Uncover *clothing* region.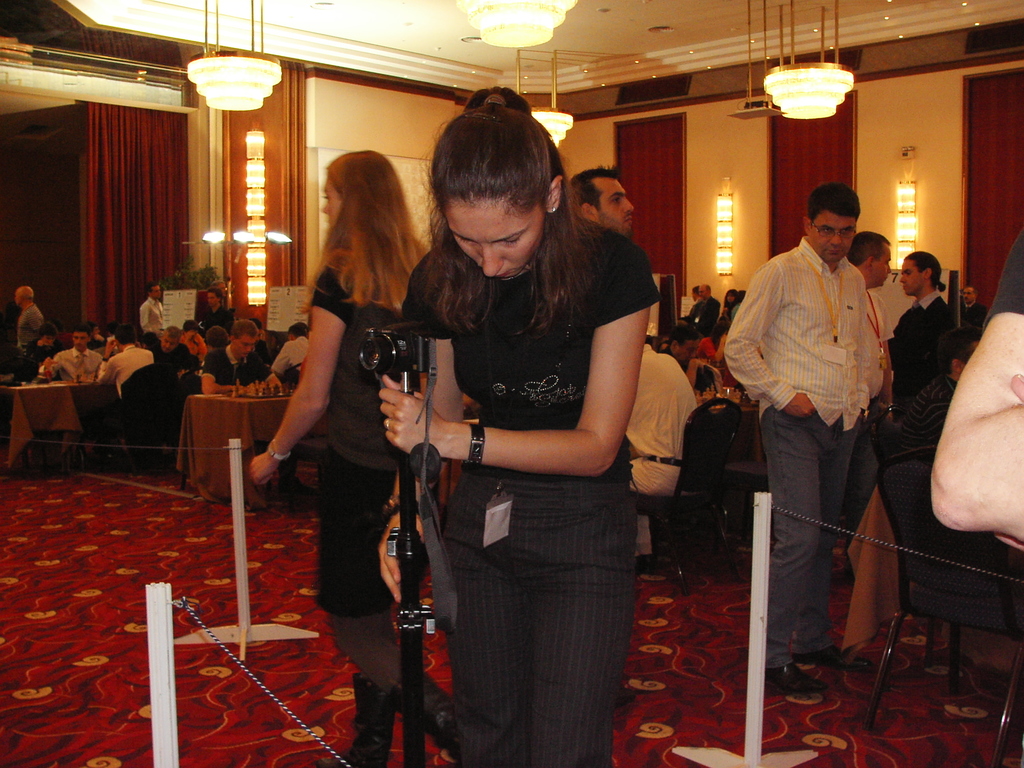
Uncovered: select_region(971, 207, 1023, 324).
